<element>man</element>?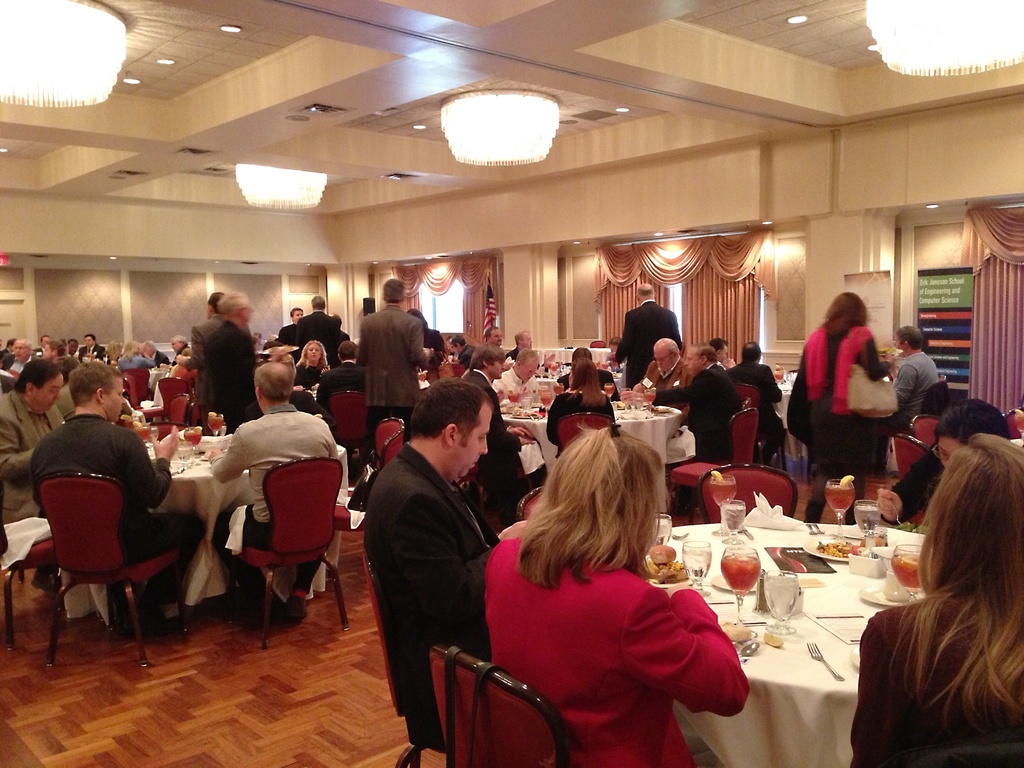
{"x1": 620, "y1": 344, "x2": 745, "y2": 463}
